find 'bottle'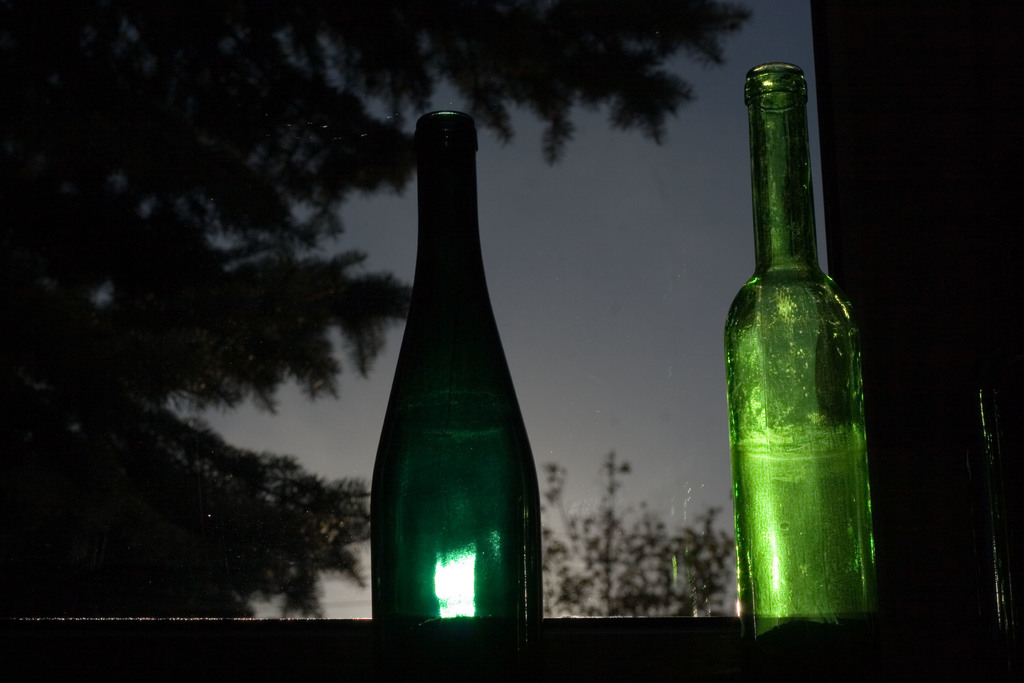
left=365, top=106, right=549, bottom=621
